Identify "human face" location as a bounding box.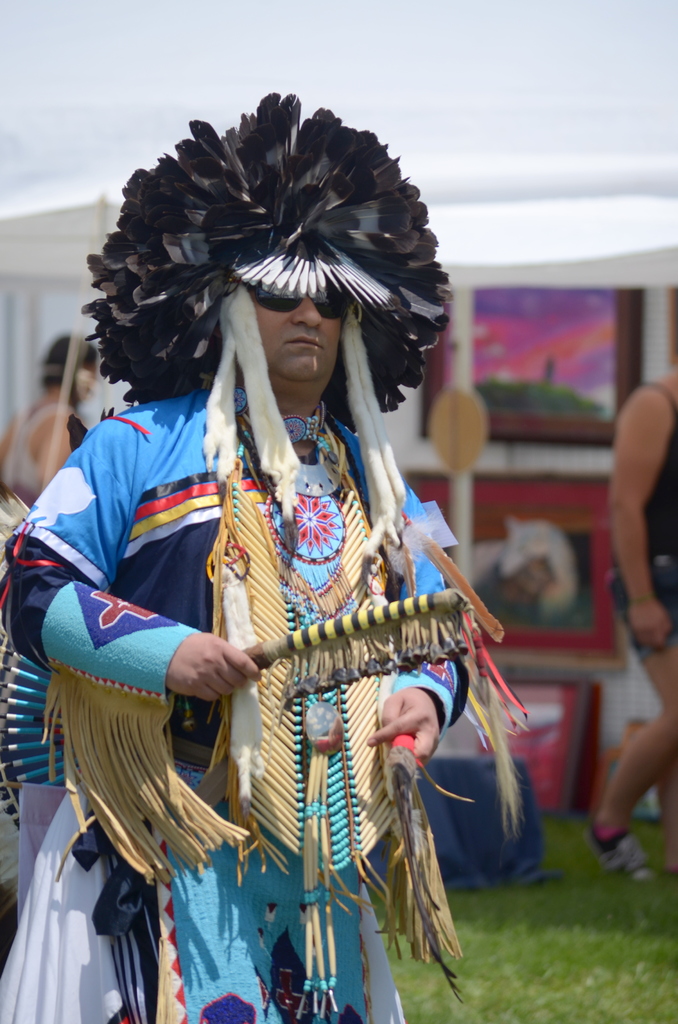
x1=245 y1=283 x2=340 y2=393.
